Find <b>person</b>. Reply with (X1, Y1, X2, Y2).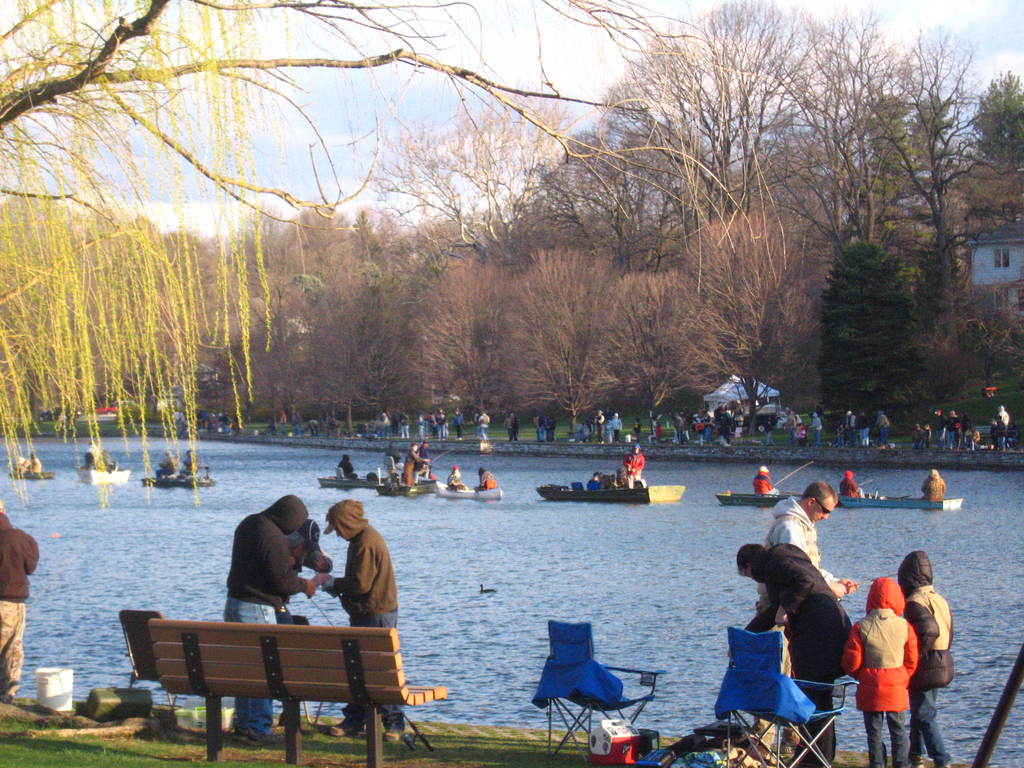
(621, 442, 648, 486).
